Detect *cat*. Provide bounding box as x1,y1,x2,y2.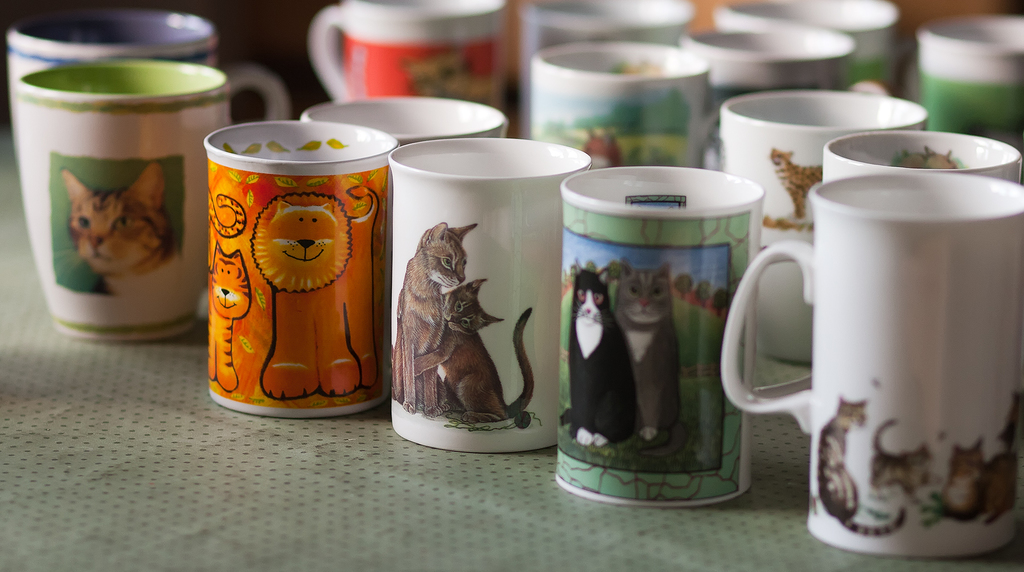
868,415,943,504.
